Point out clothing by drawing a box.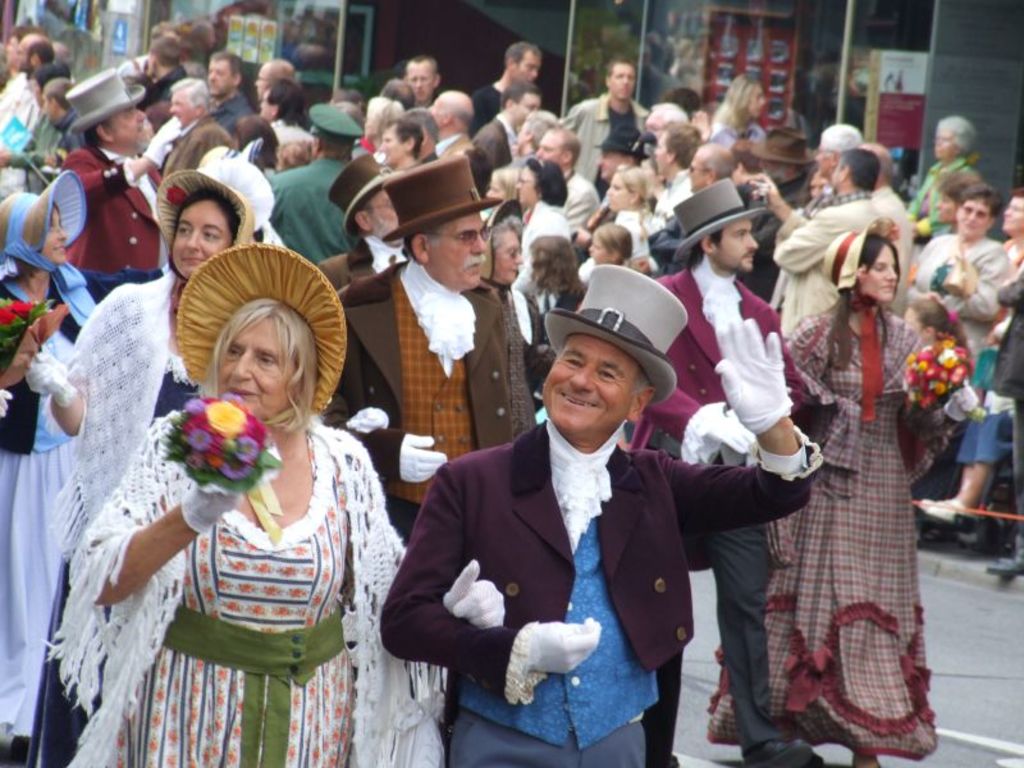
(771, 187, 879, 340).
